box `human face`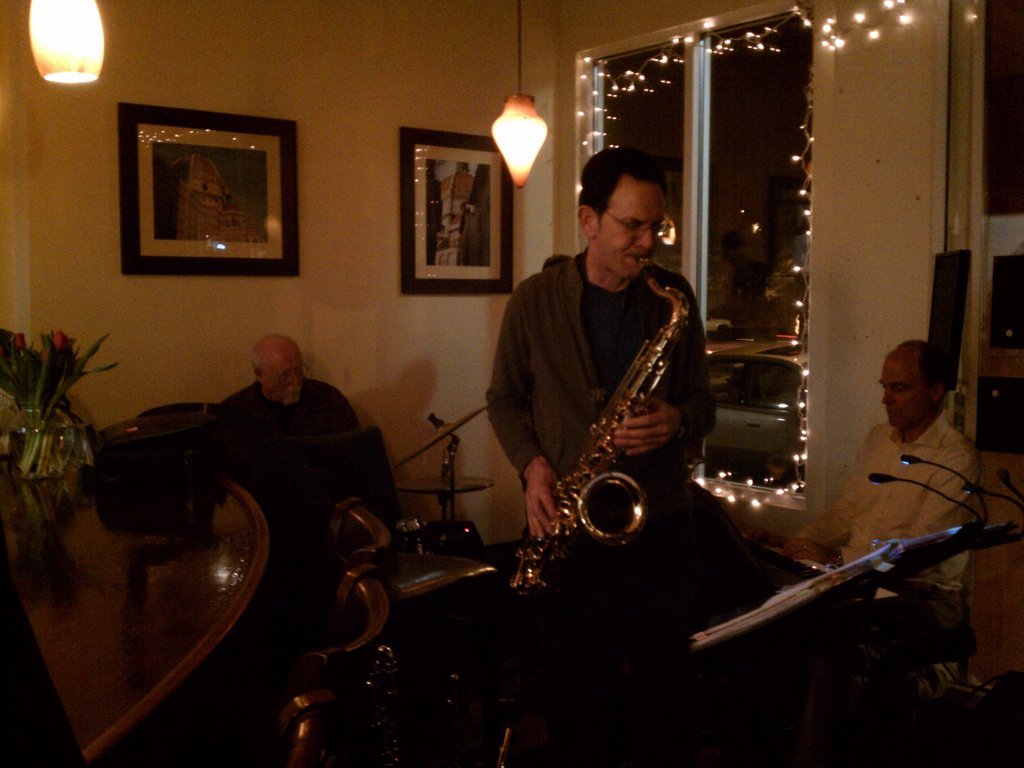
600,172,670,268
